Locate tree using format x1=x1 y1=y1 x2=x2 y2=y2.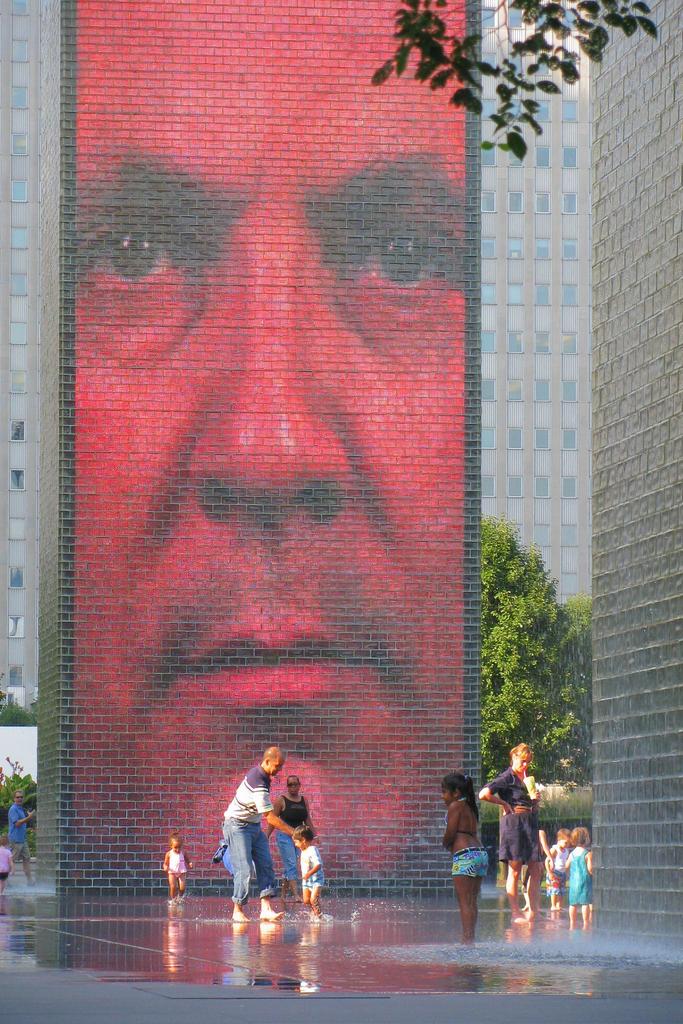
x1=357 y1=0 x2=682 y2=154.
